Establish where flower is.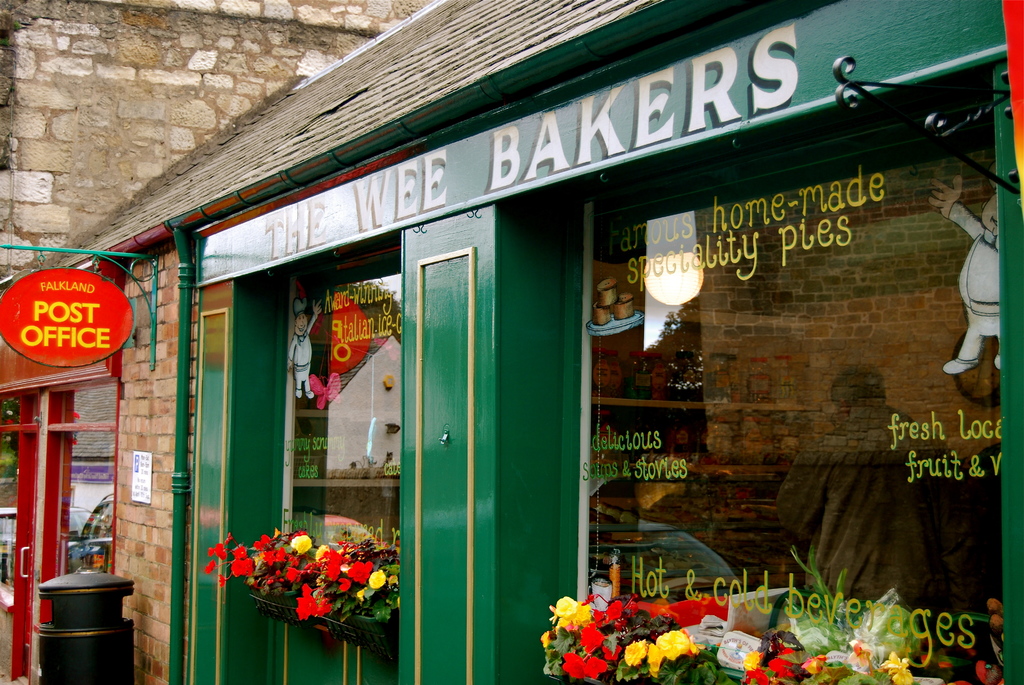
Established at l=565, t=652, r=585, b=677.
